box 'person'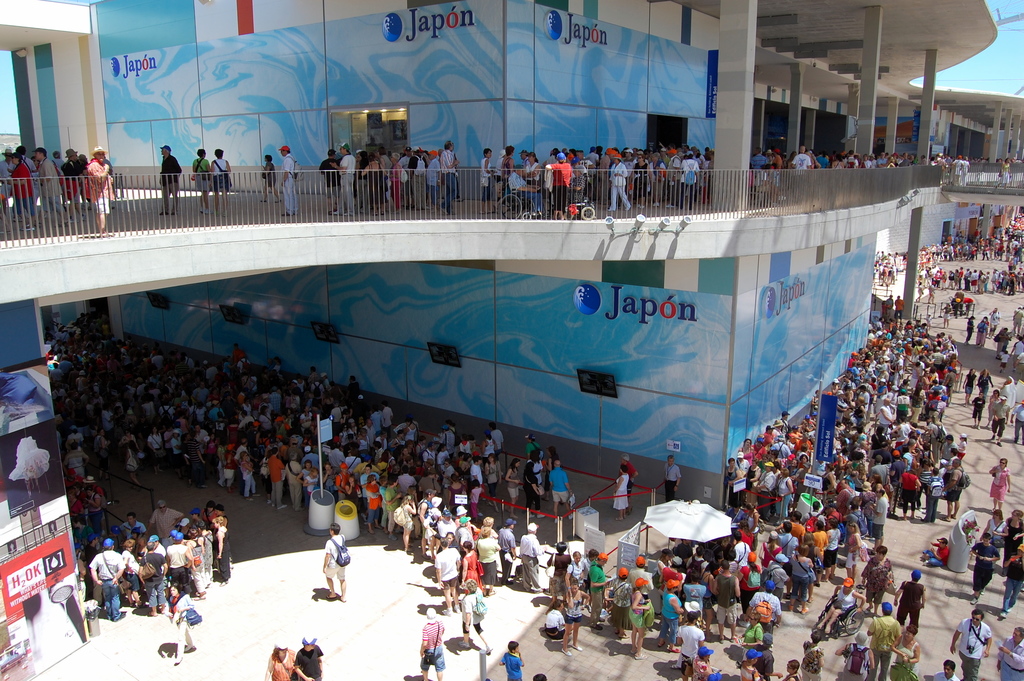
locate(274, 147, 295, 214)
